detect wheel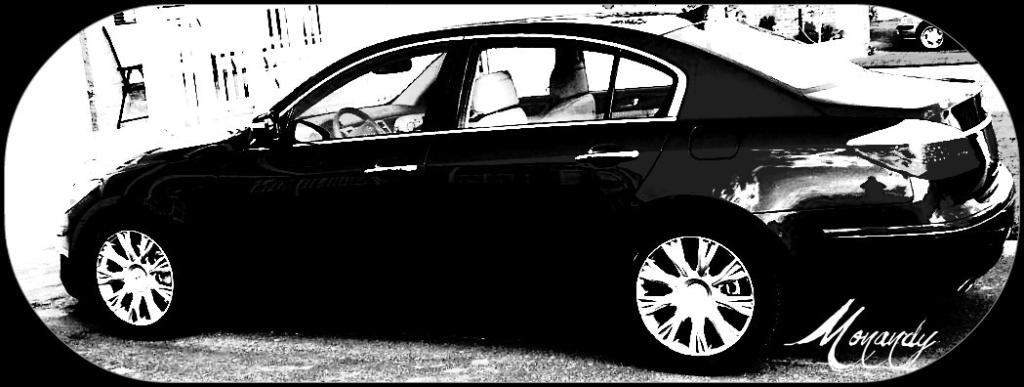
91/226/181/335
